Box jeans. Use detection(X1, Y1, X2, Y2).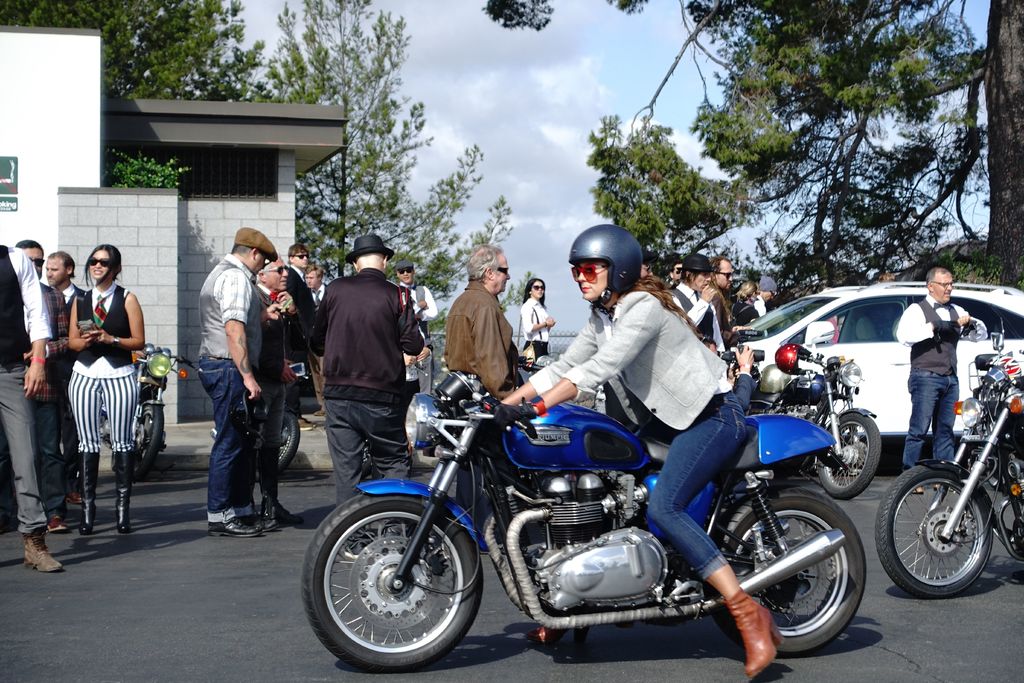
detection(0, 374, 51, 539).
